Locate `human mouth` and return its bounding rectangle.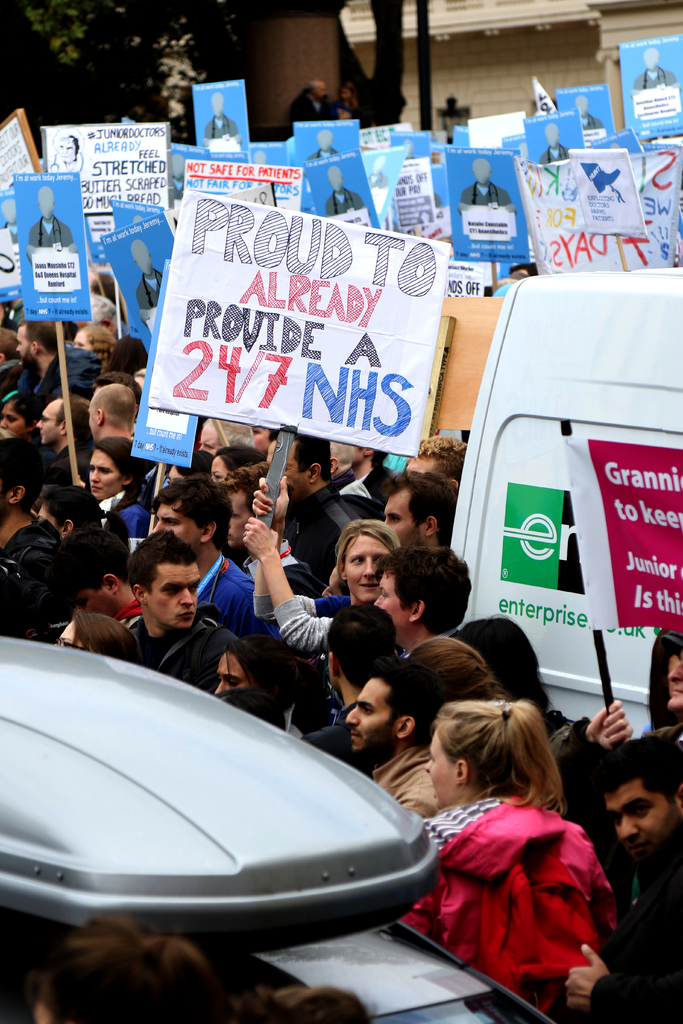
detection(347, 730, 362, 740).
